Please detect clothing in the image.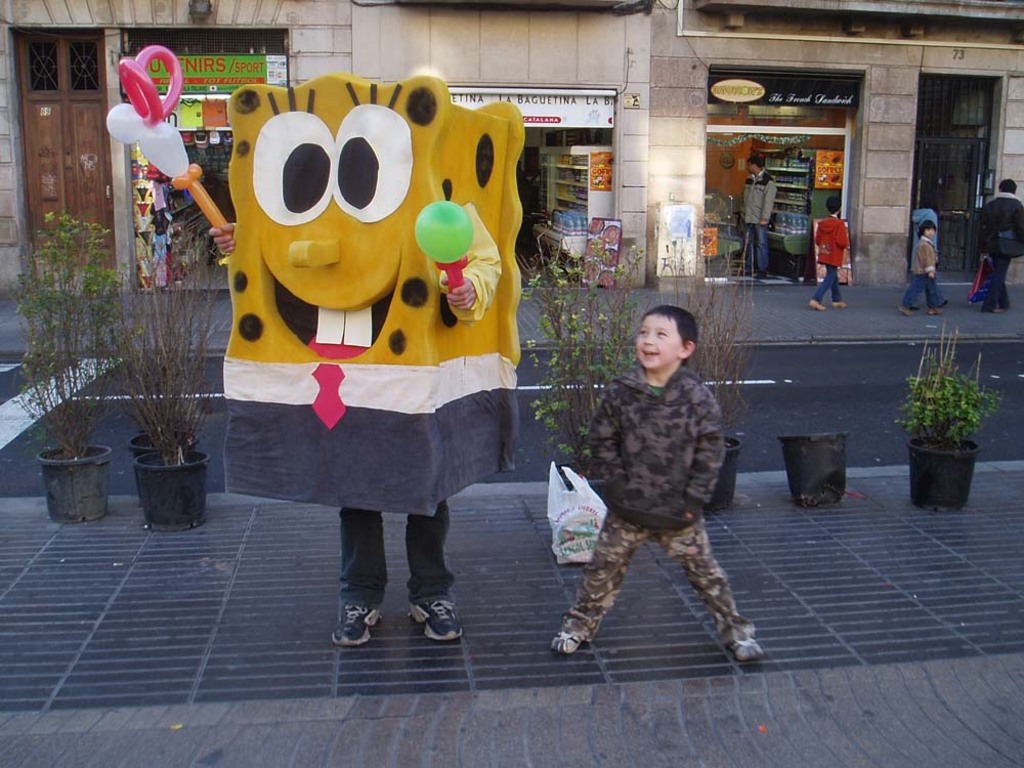
select_region(740, 167, 778, 270).
